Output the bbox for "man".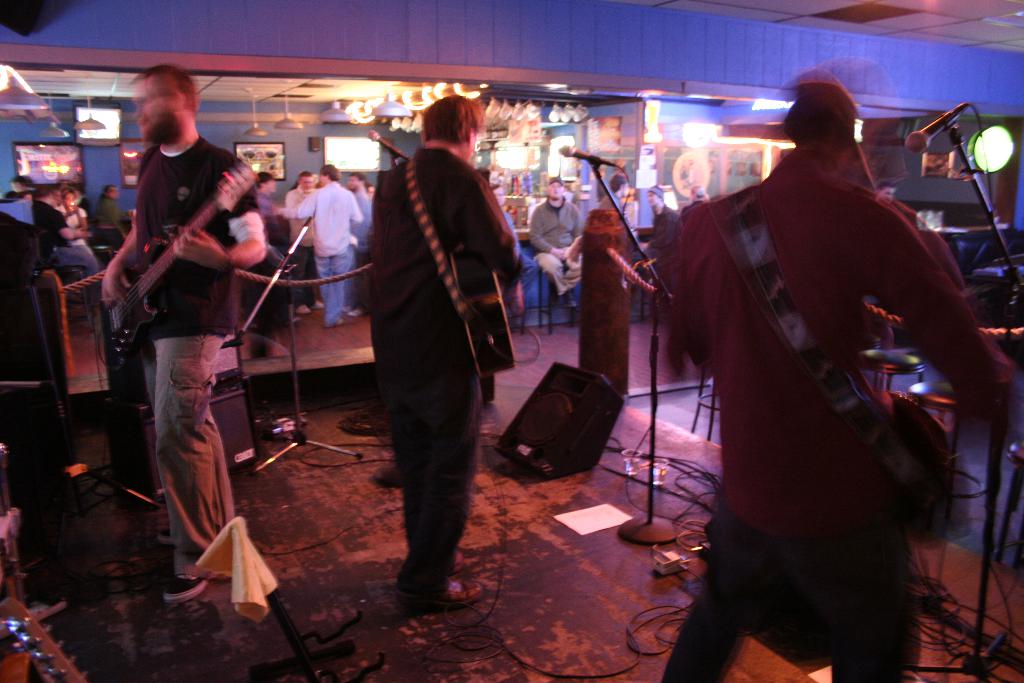
locate(339, 171, 378, 319).
